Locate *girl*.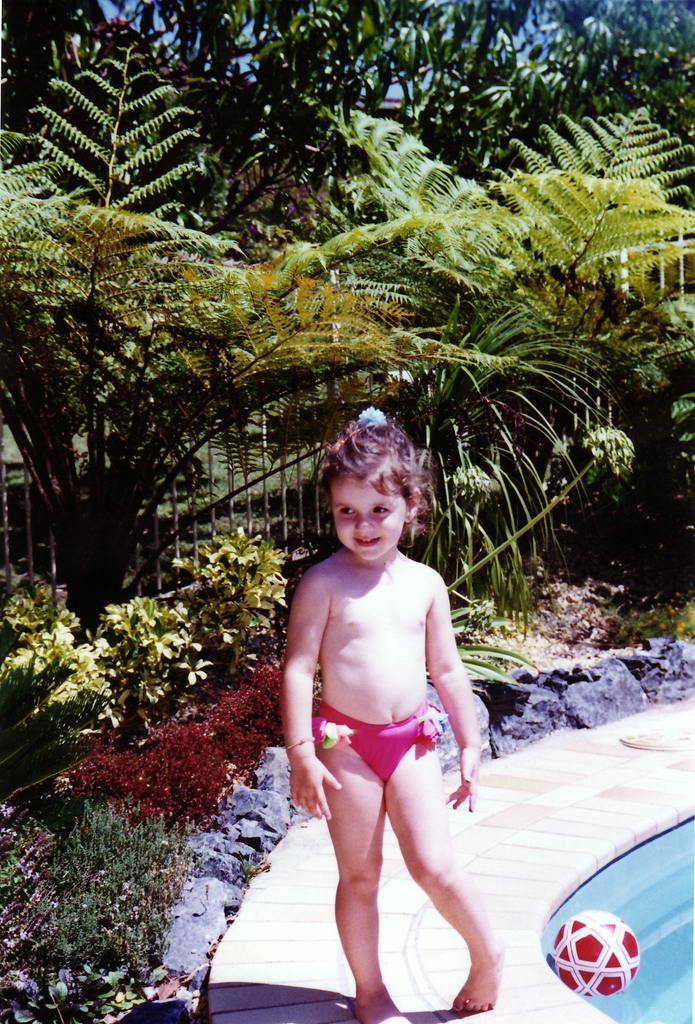
Bounding box: bbox(279, 401, 509, 1023).
